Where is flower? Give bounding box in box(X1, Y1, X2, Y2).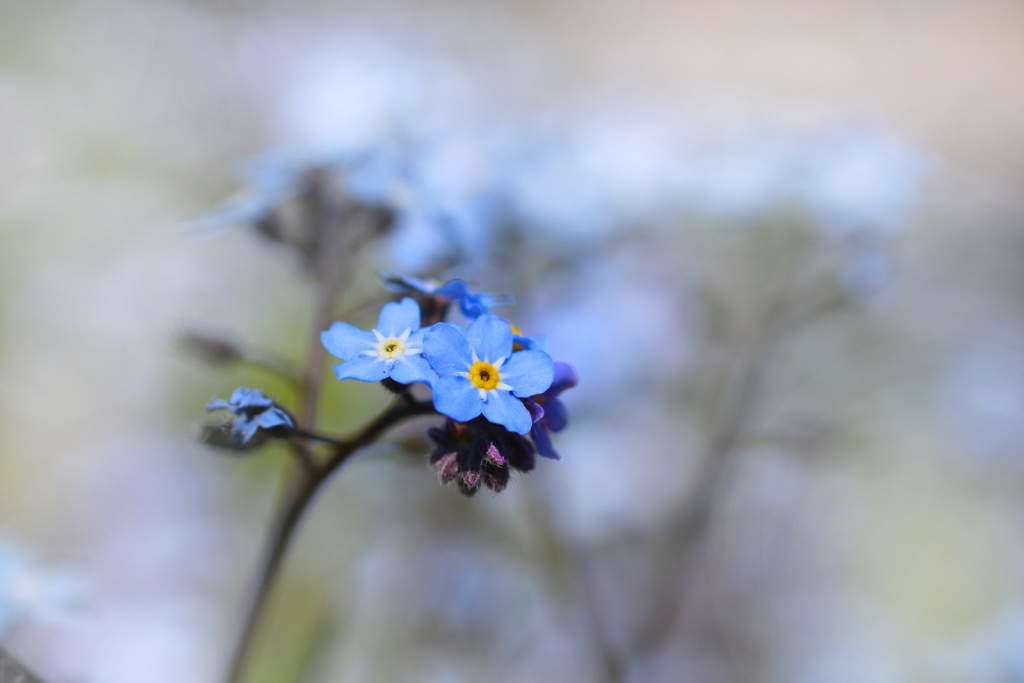
box(509, 331, 577, 468).
